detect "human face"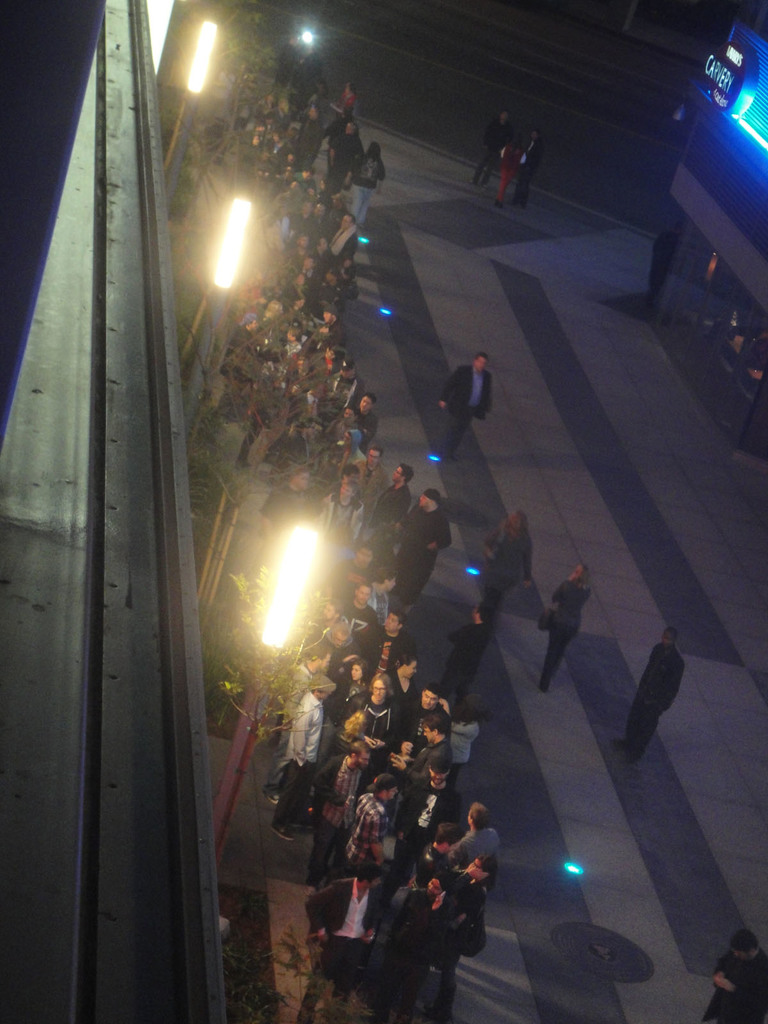
x1=334 y1=634 x2=345 y2=646
